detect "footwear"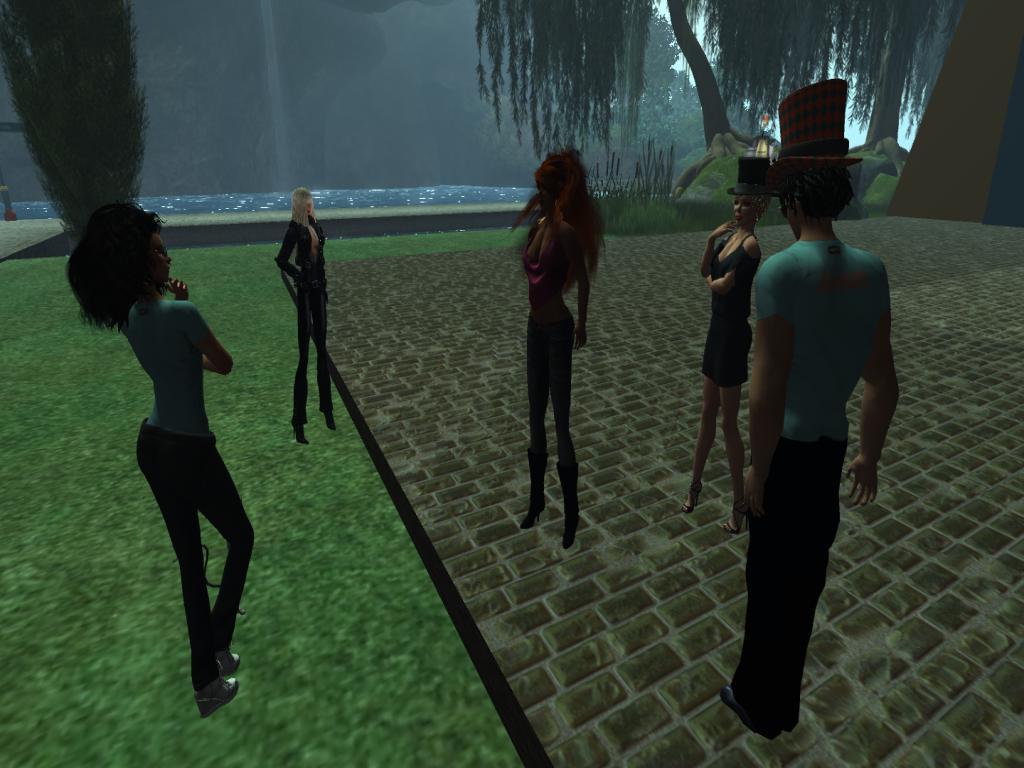
BBox(683, 486, 700, 521)
